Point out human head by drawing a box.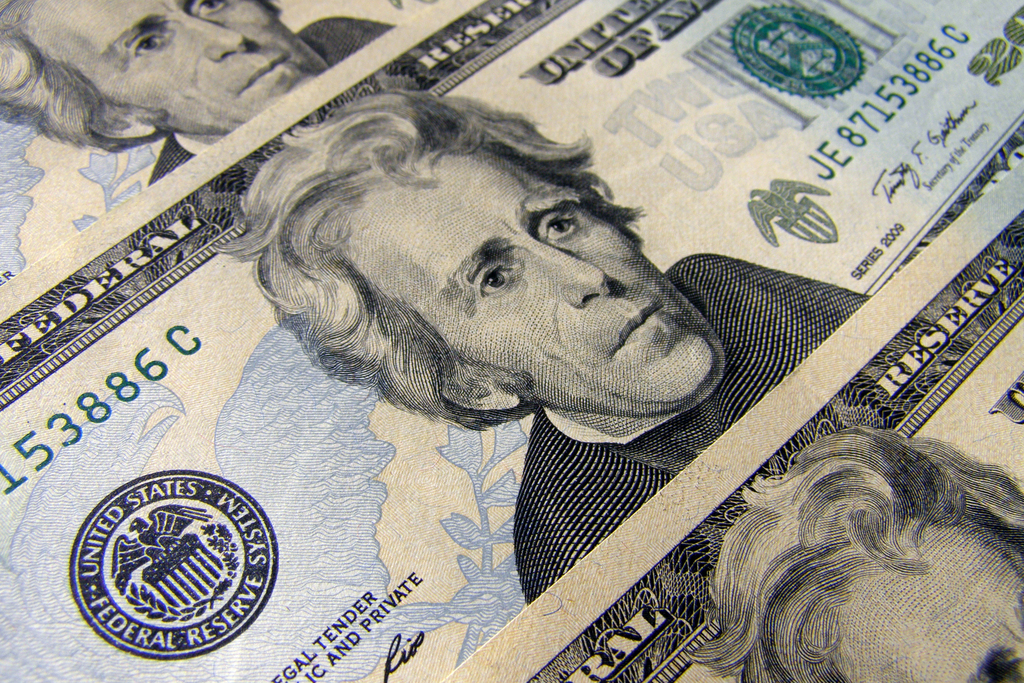
(left=378, top=138, right=744, bottom=445).
